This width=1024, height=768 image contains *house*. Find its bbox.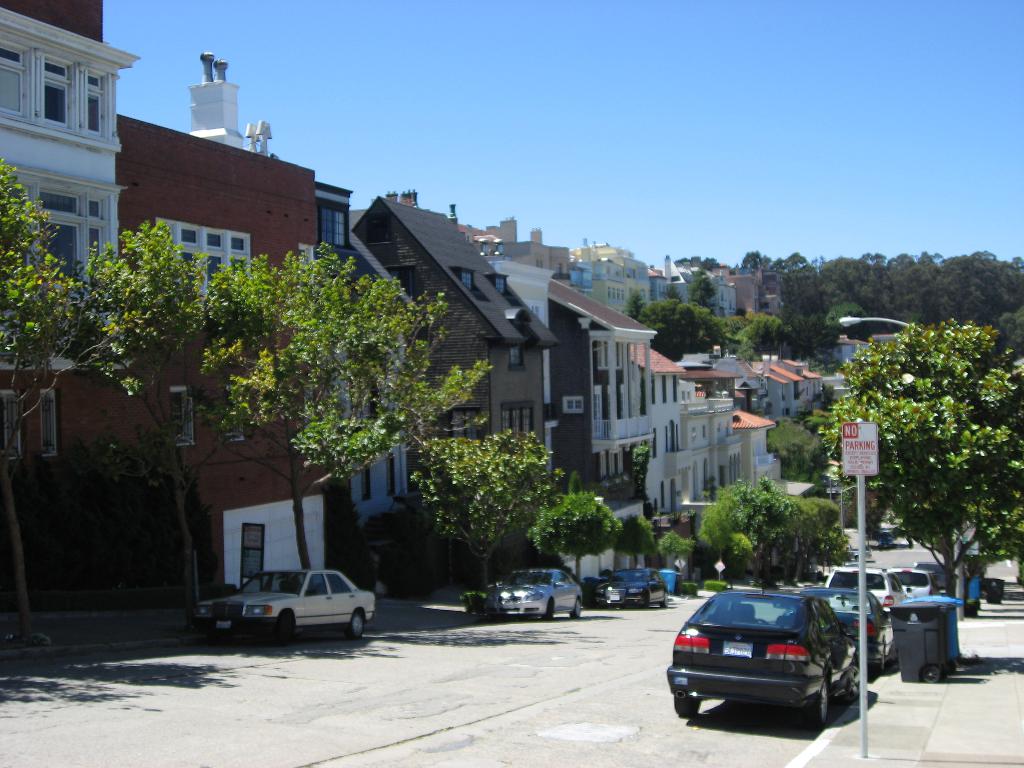
539:259:648:538.
